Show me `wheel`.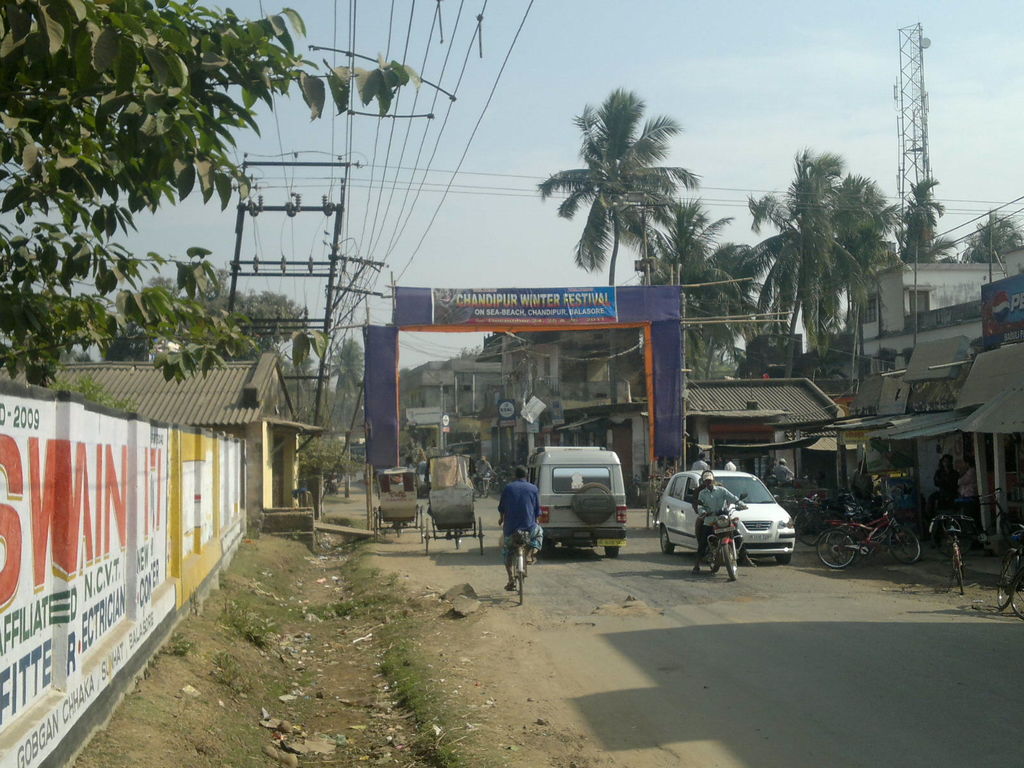
`wheel` is here: region(653, 520, 679, 554).
